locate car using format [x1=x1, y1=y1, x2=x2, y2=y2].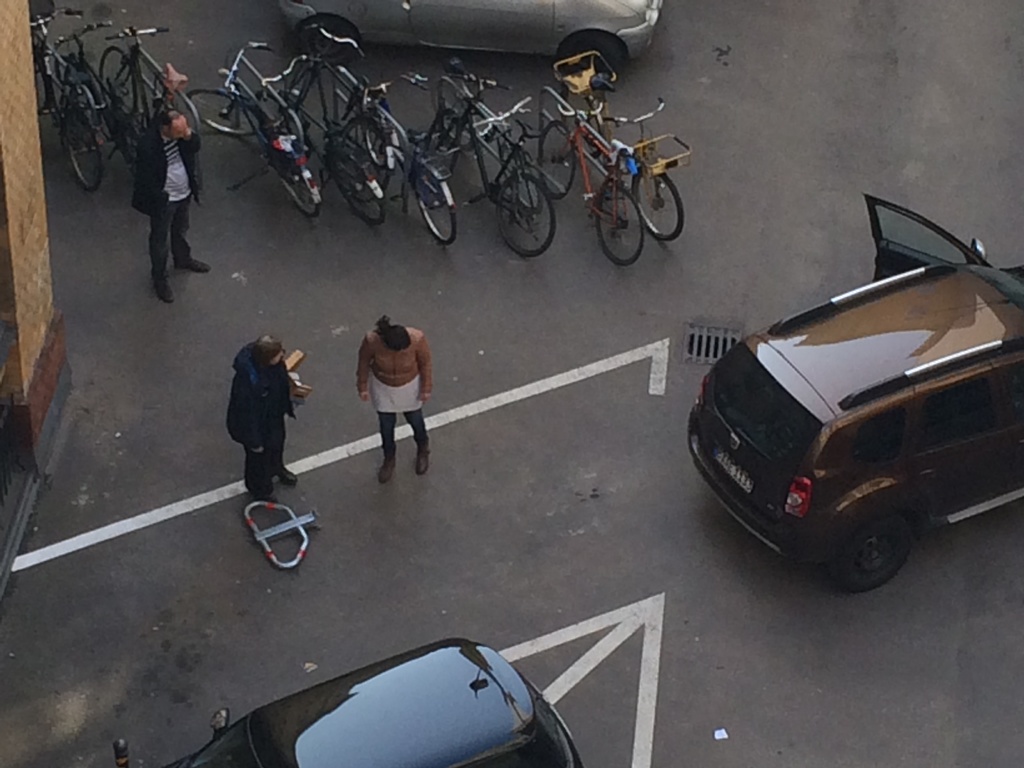
[x1=182, y1=643, x2=576, y2=767].
